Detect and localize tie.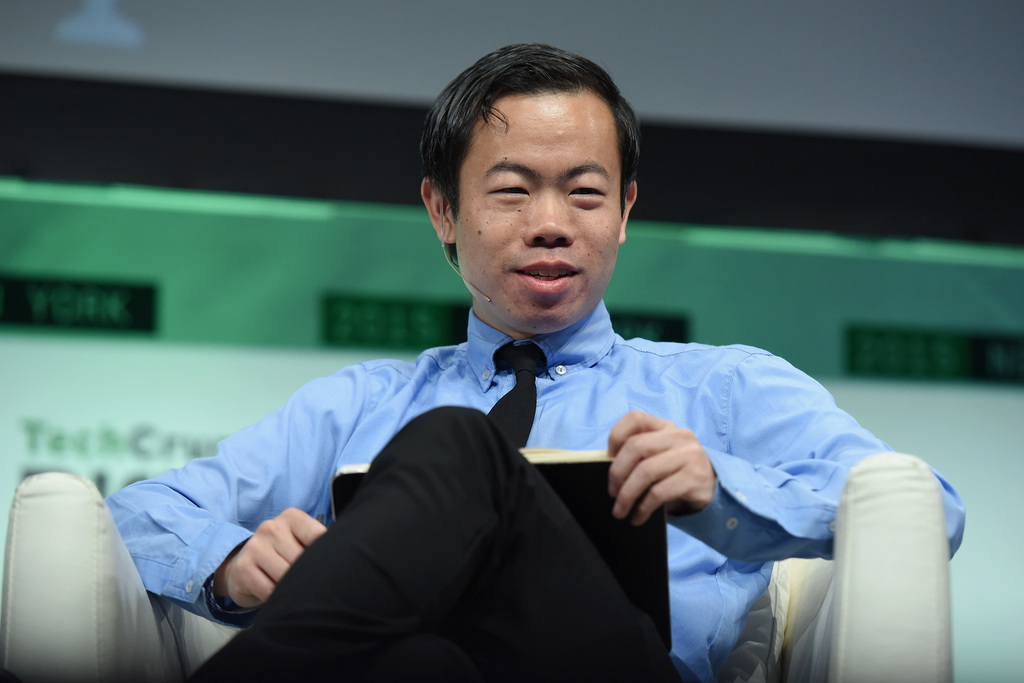
Localized at box(488, 340, 551, 444).
